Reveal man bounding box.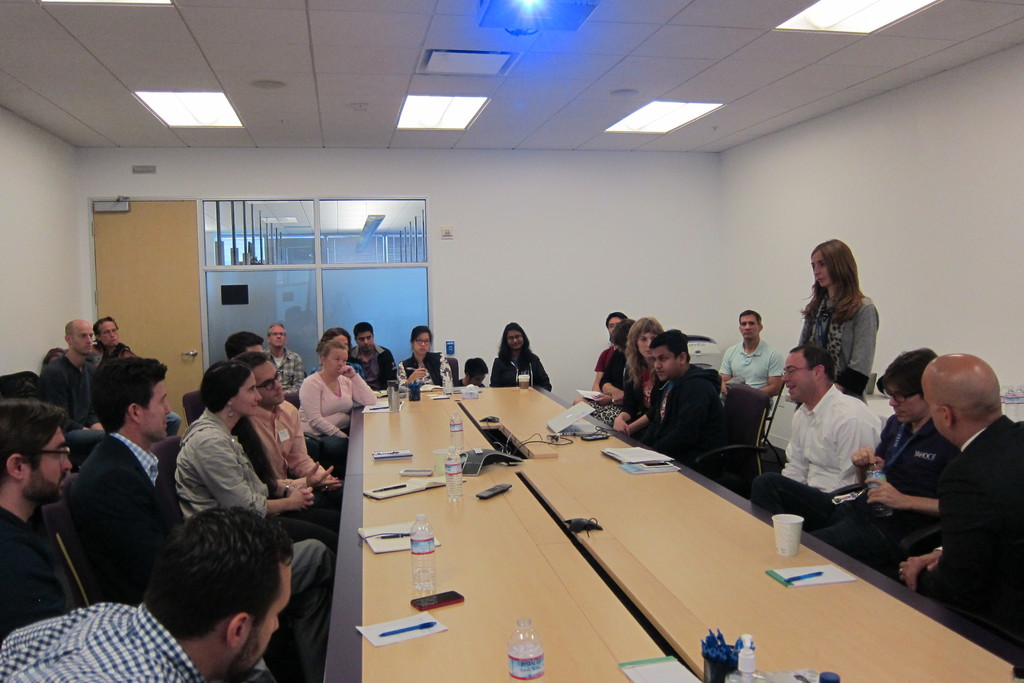
Revealed: Rect(243, 353, 344, 526).
